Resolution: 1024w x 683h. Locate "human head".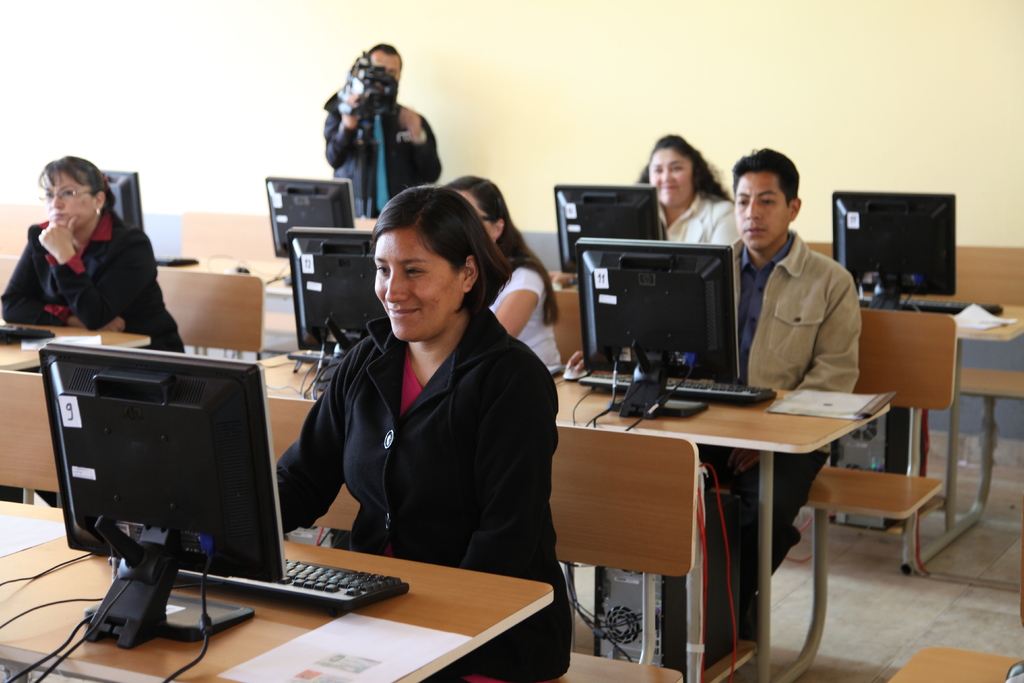
[644,133,698,210].
